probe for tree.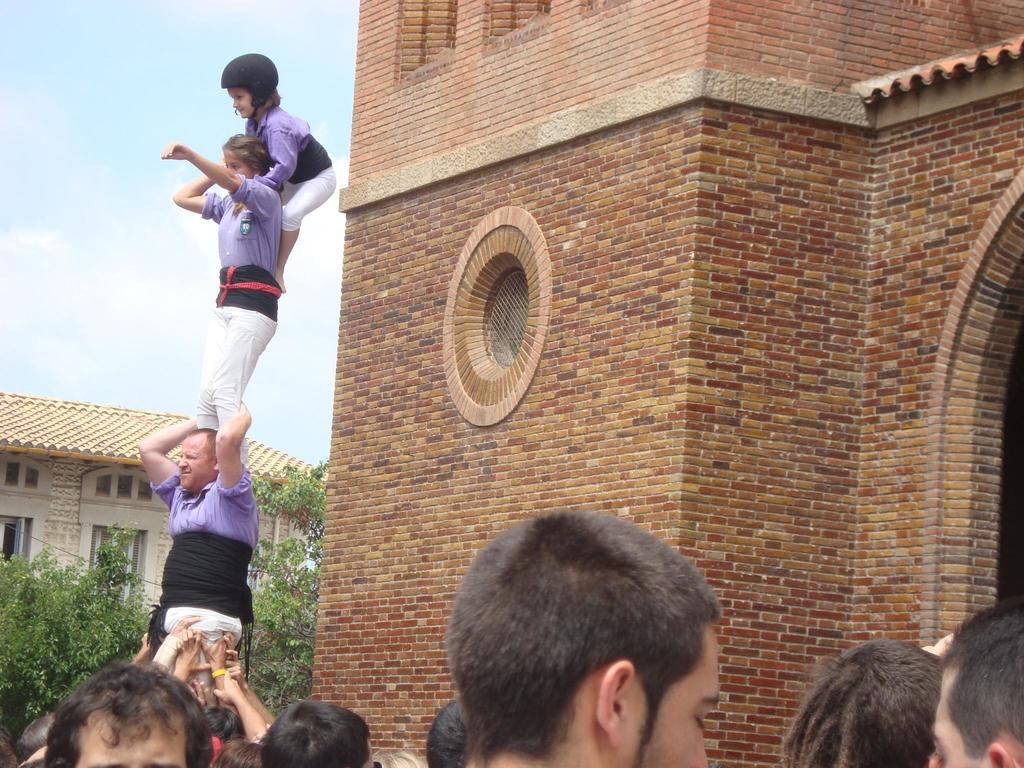
Probe result: (left=0, top=511, right=154, bottom=711).
